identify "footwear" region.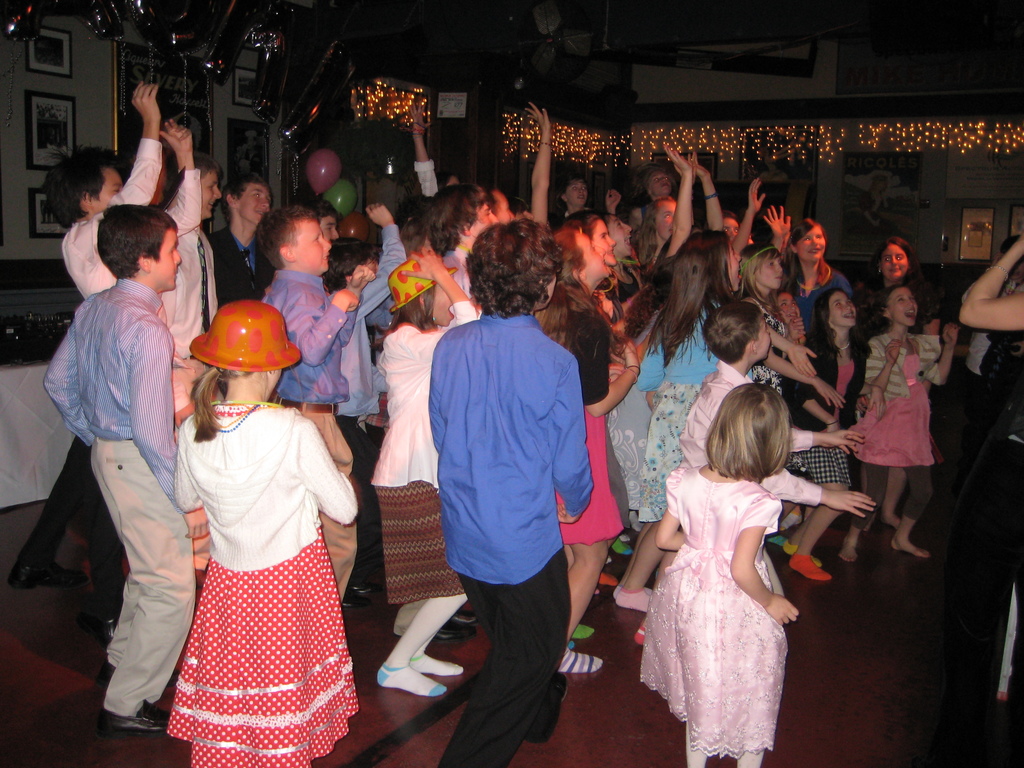
Region: 348:579:380:595.
